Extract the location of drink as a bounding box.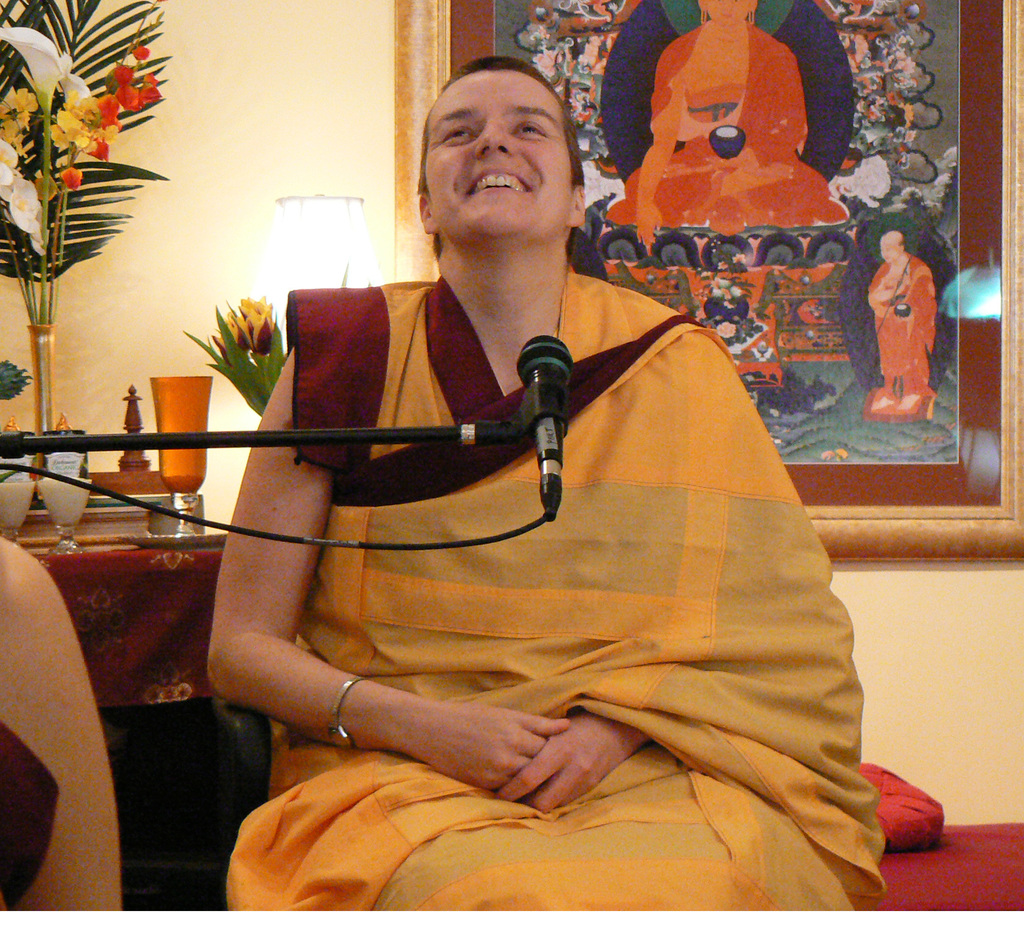
155,360,221,494.
